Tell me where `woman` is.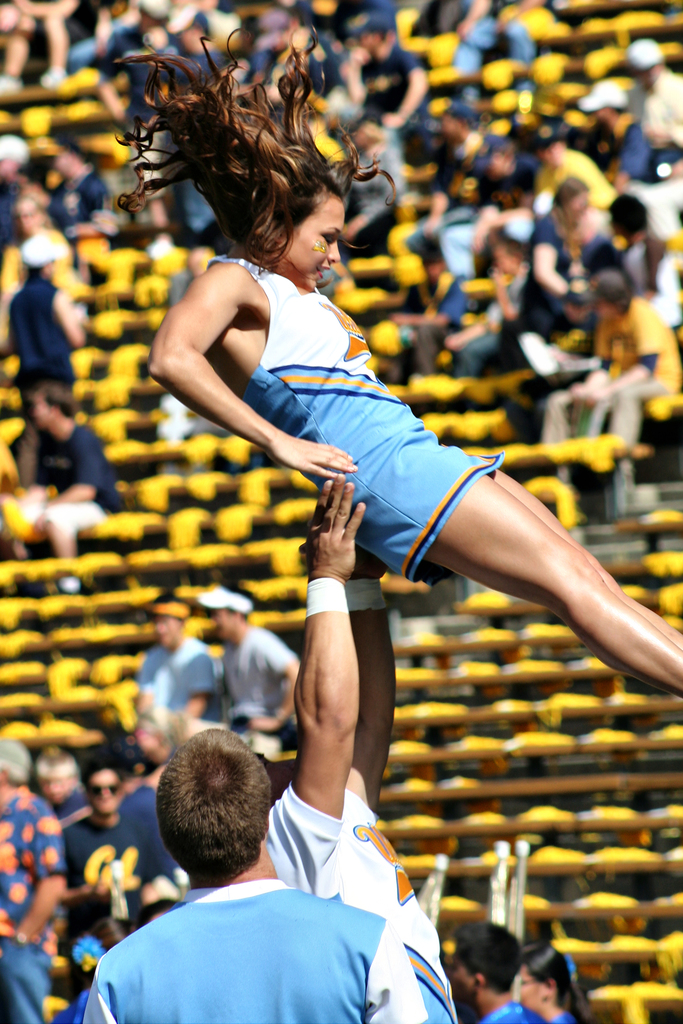
`woman` is at <box>520,173,601,340</box>.
